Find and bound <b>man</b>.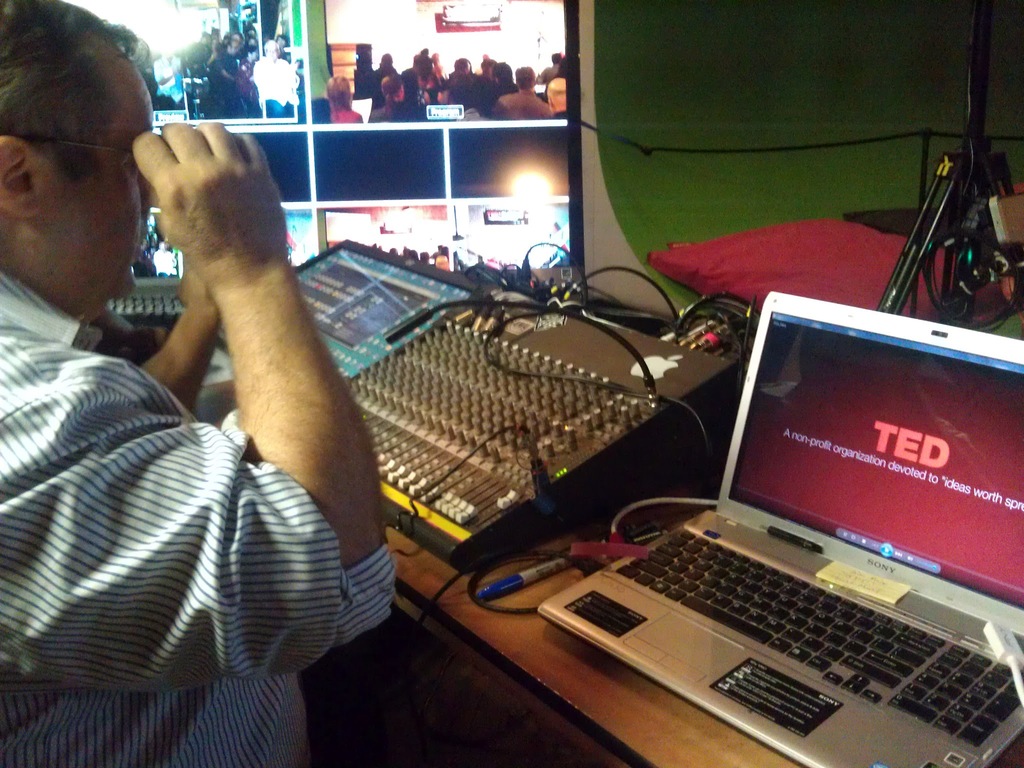
Bound: x1=0 y1=0 x2=396 y2=767.
